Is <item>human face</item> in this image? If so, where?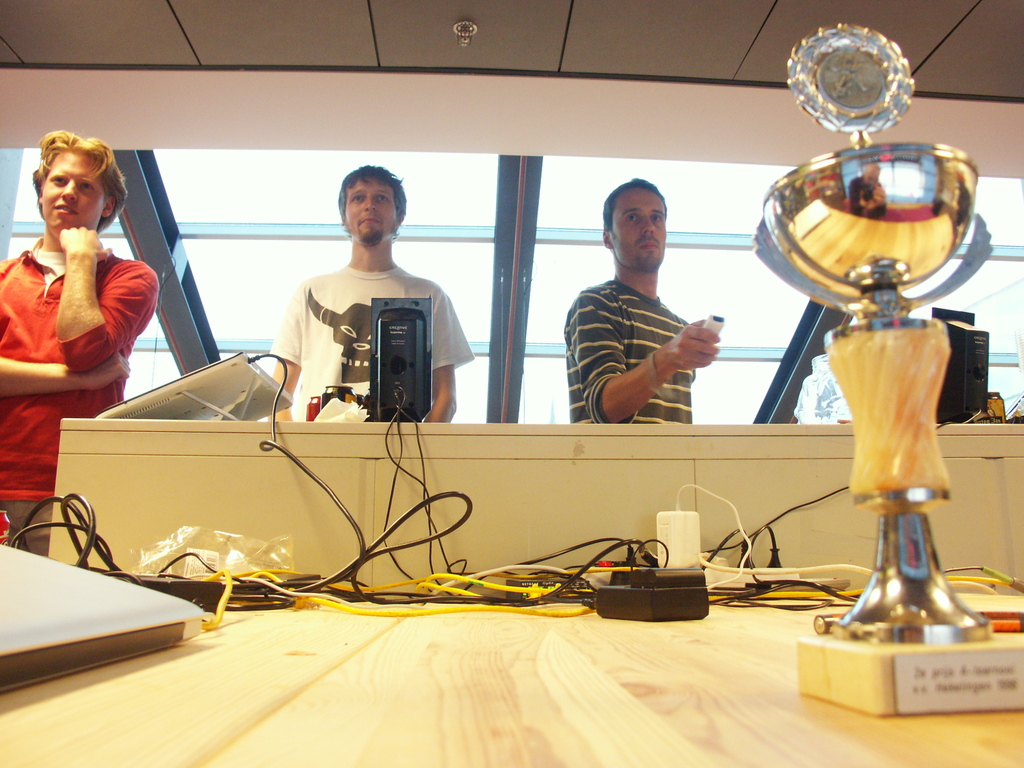
Yes, at locate(37, 147, 106, 237).
